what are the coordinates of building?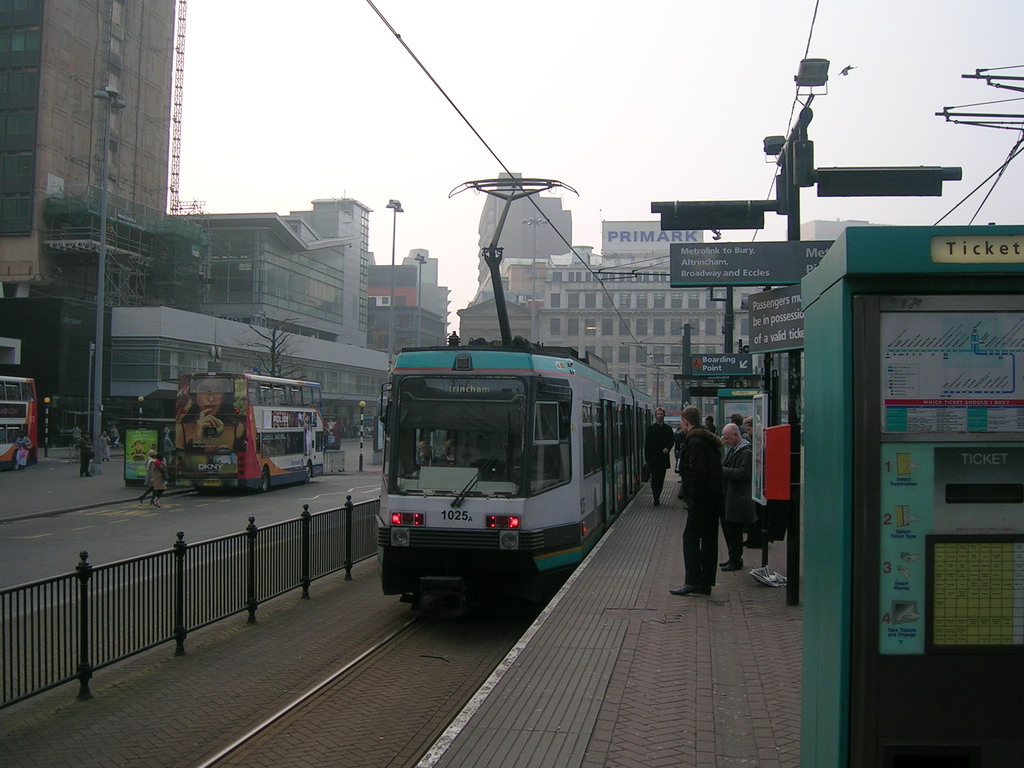
pyautogui.locateOnScreen(105, 192, 399, 454).
